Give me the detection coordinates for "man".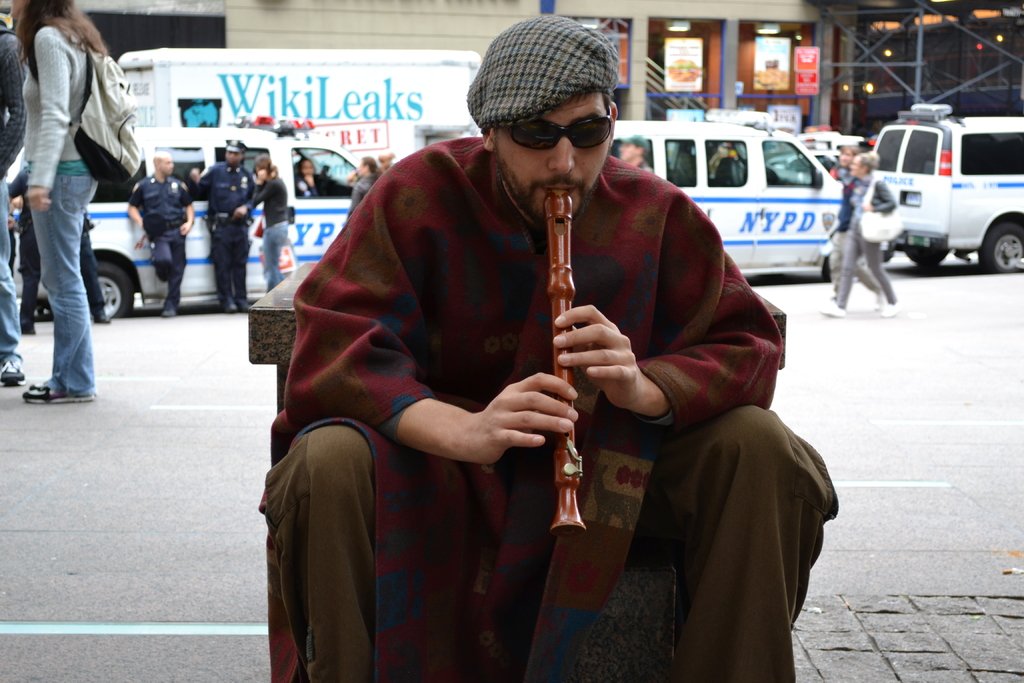
left=284, top=56, right=783, bottom=664.
